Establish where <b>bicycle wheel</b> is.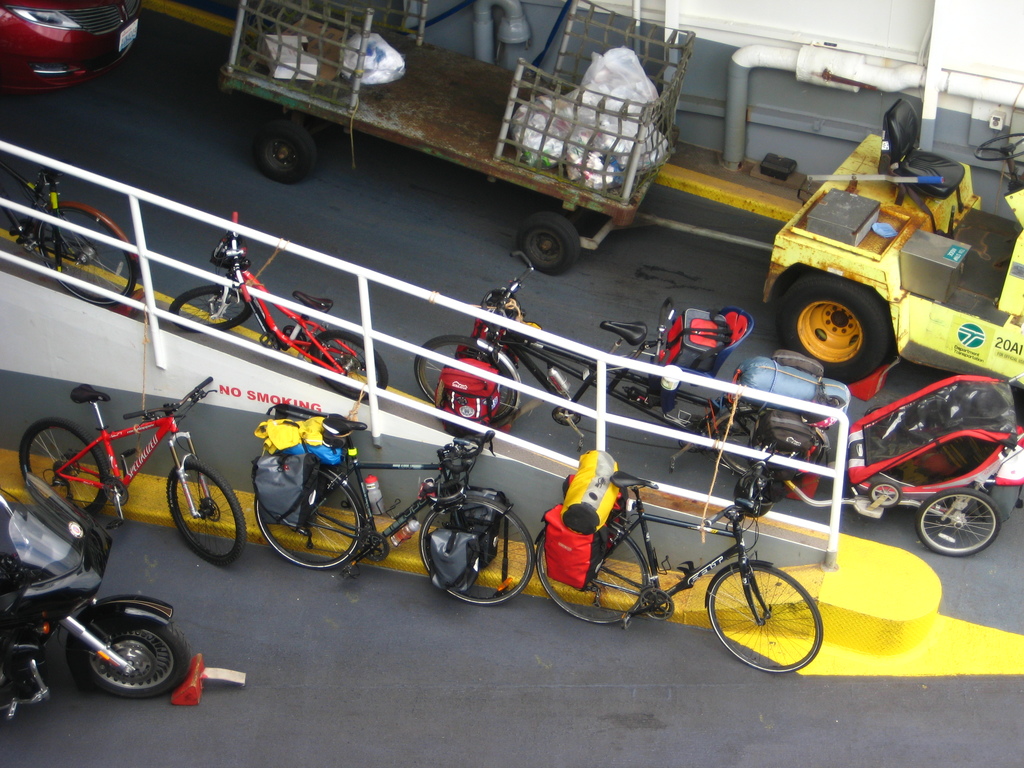
Established at rect(253, 471, 363, 570).
